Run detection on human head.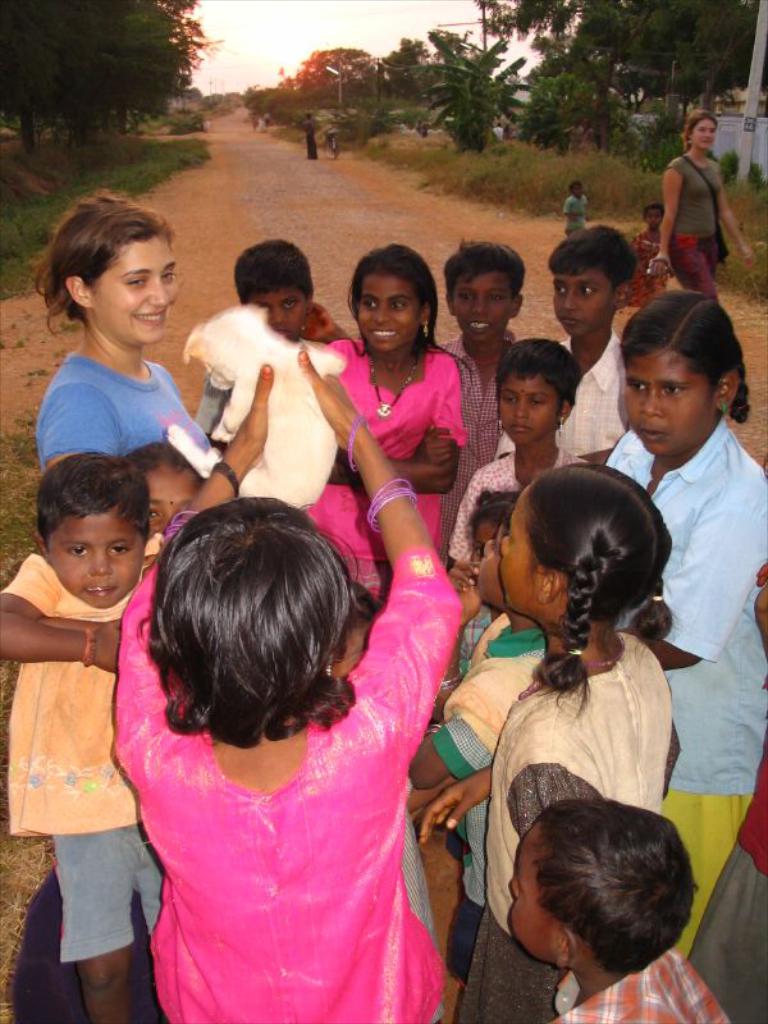
Result: locate(506, 458, 671, 626).
